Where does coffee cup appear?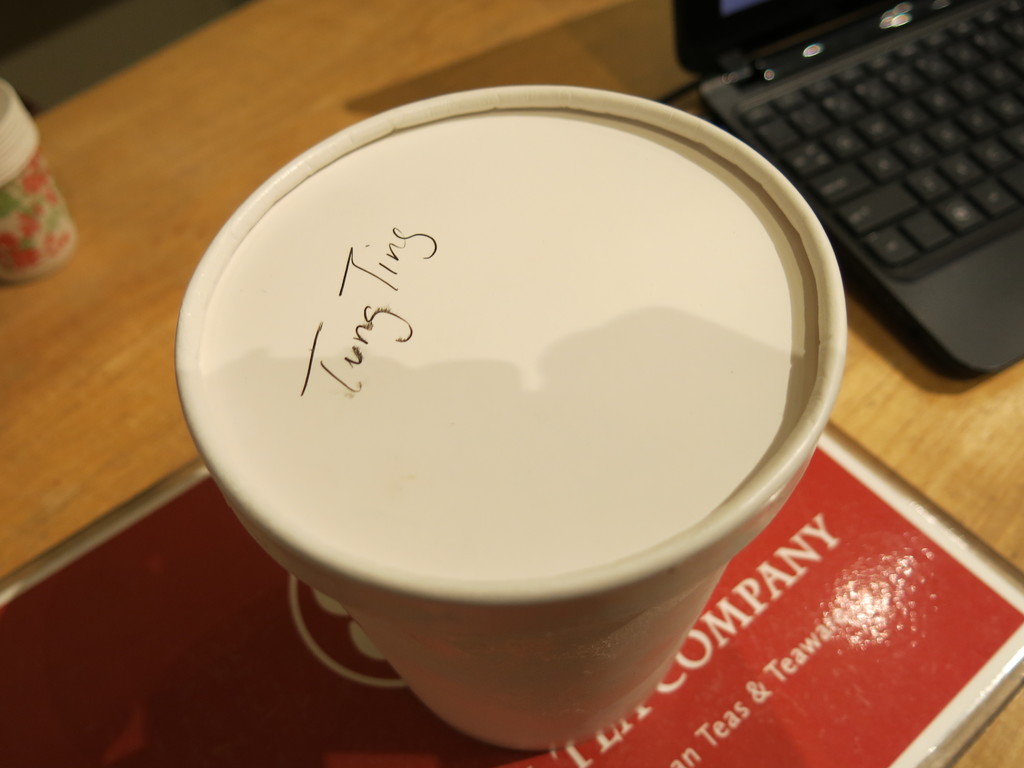
Appears at (175, 84, 842, 751).
